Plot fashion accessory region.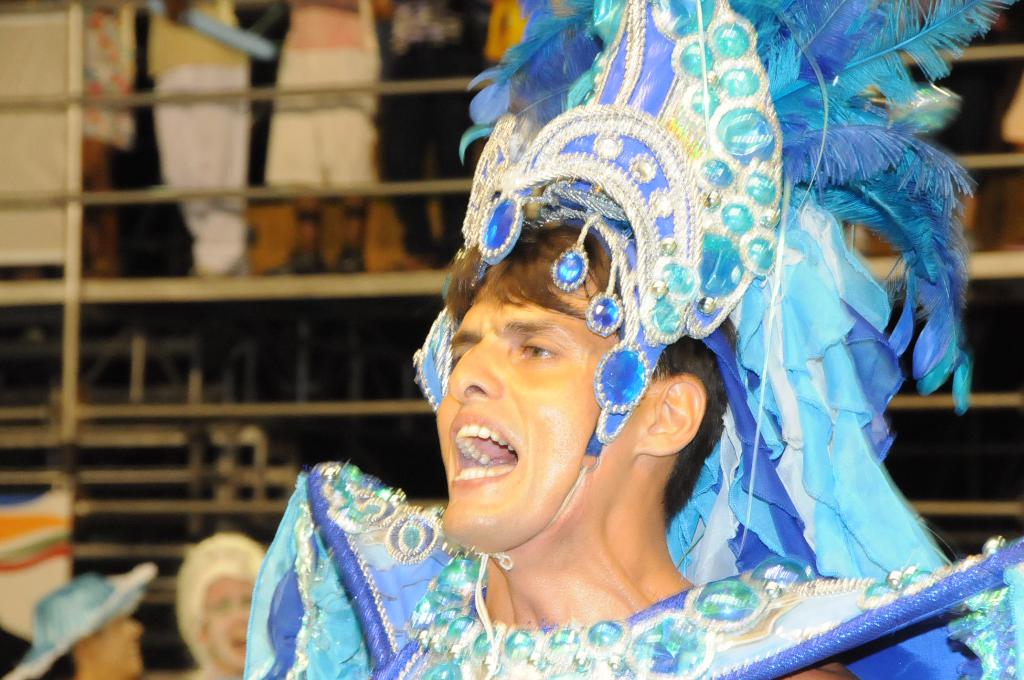
Plotted at box=[411, 0, 1016, 585].
